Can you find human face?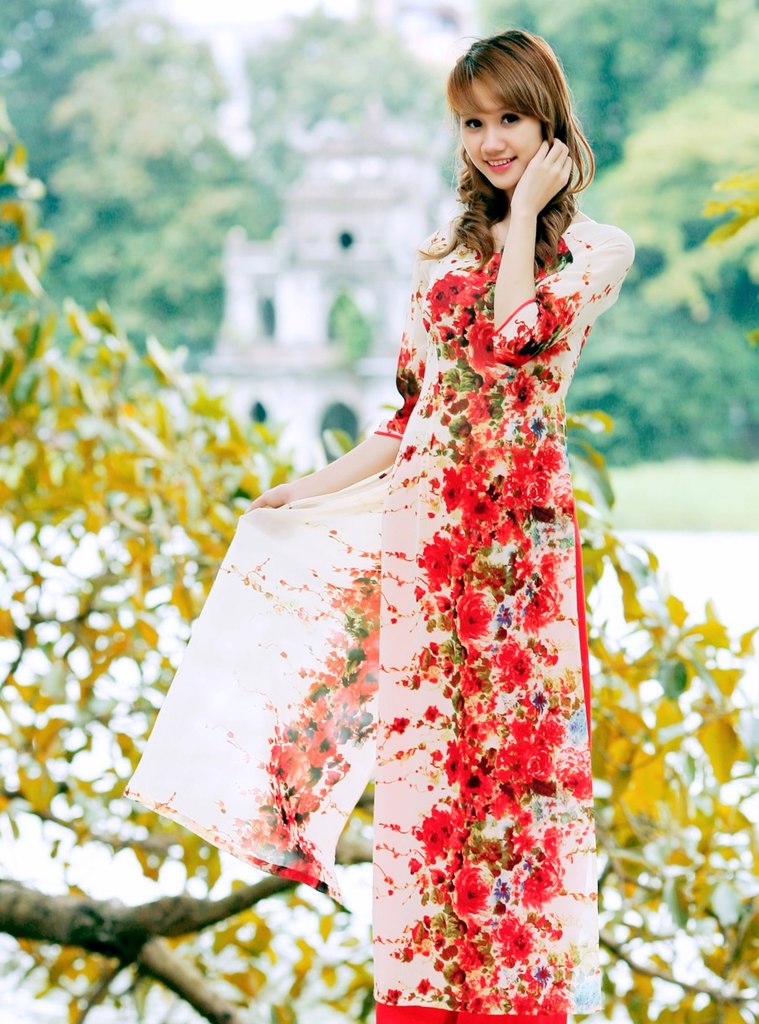
Yes, bounding box: (left=459, top=80, right=544, bottom=190).
